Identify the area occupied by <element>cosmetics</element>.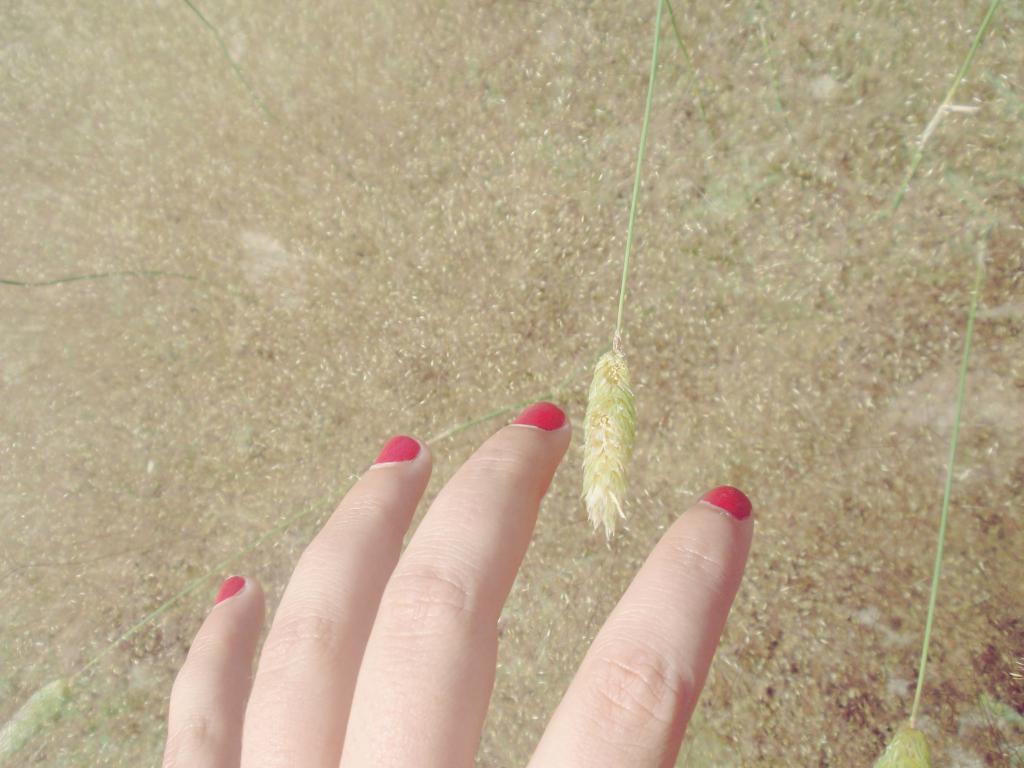
Area: 693/479/757/520.
